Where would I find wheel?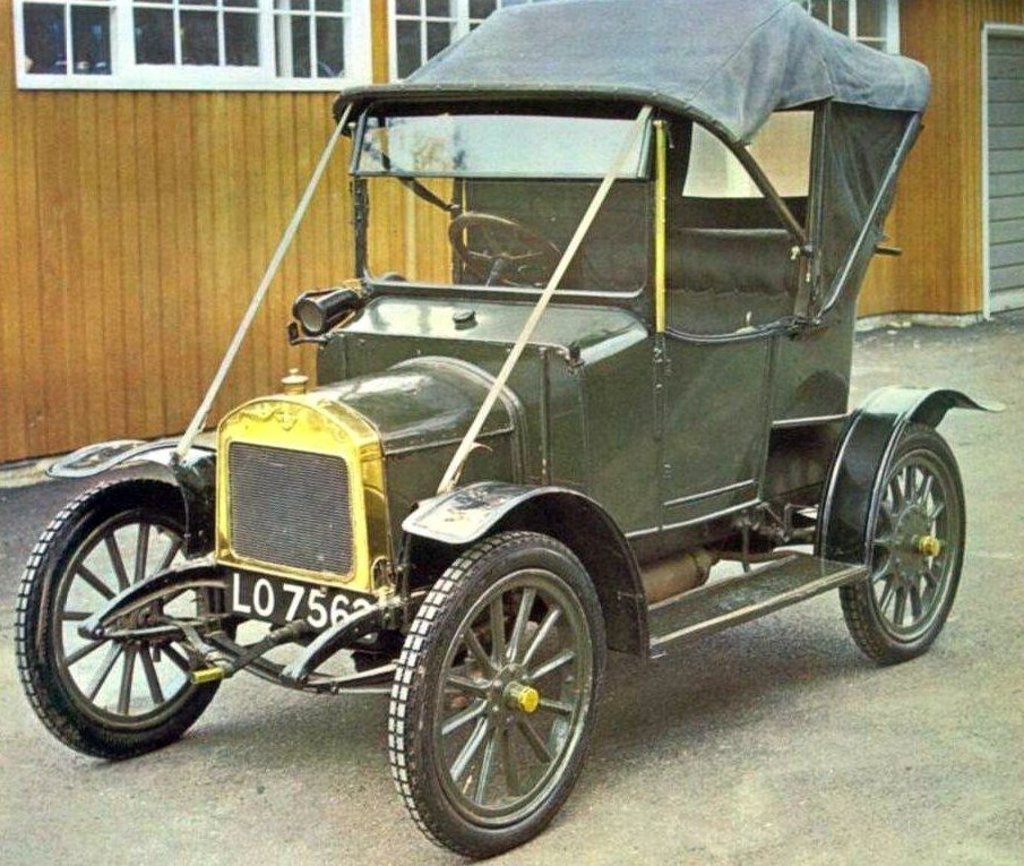
At locate(835, 421, 969, 671).
